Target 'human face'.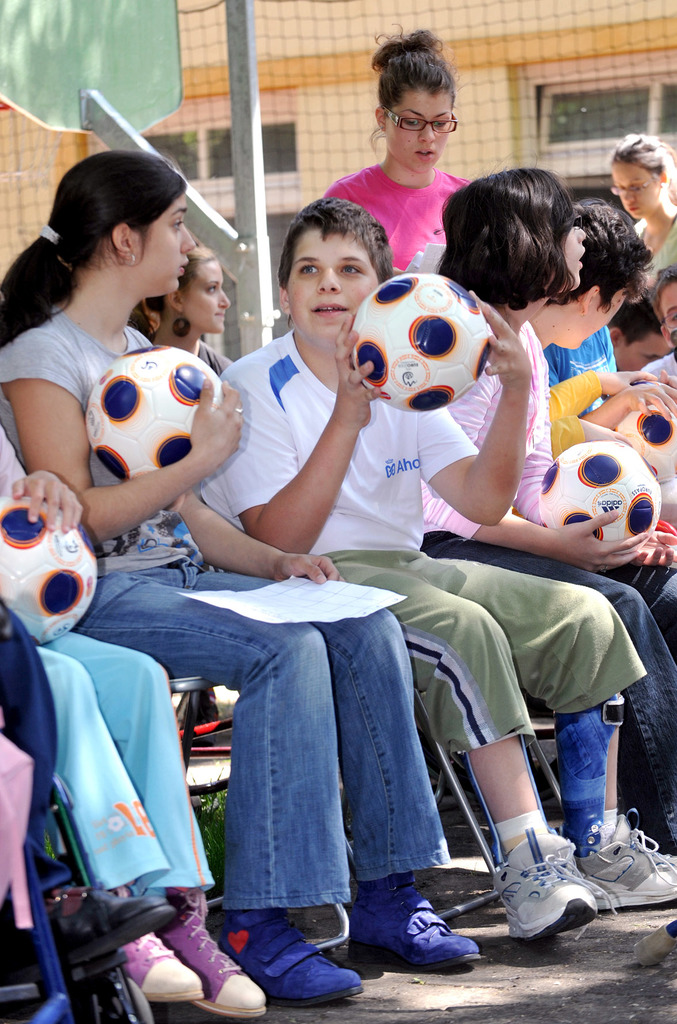
Target region: bbox(180, 259, 227, 333).
